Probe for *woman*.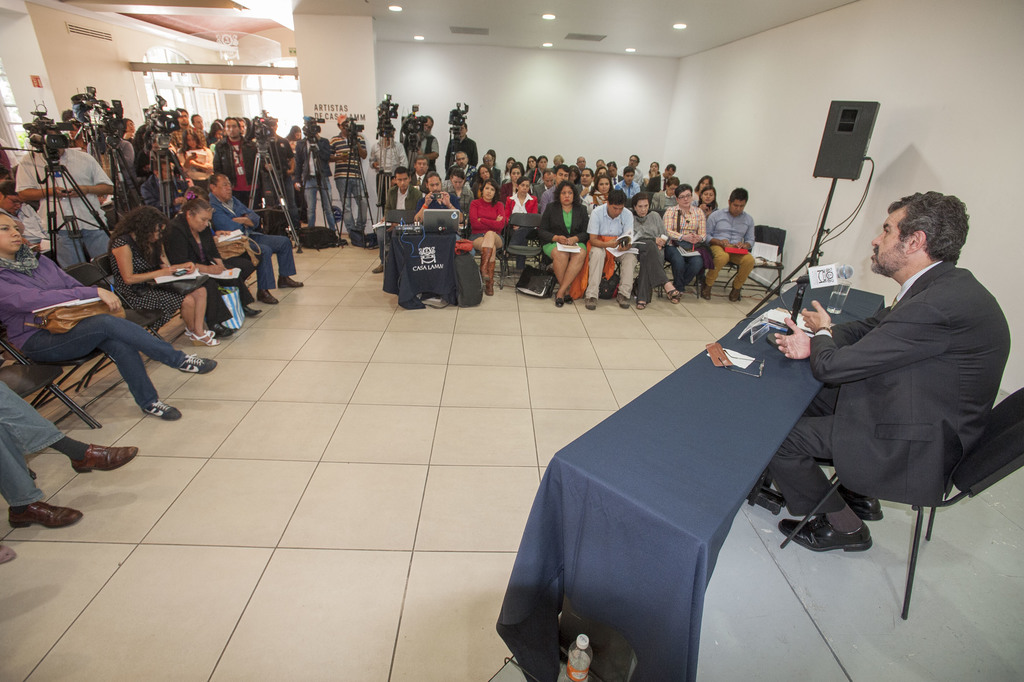
Probe result: left=533, top=154, right=552, bottom=175.
